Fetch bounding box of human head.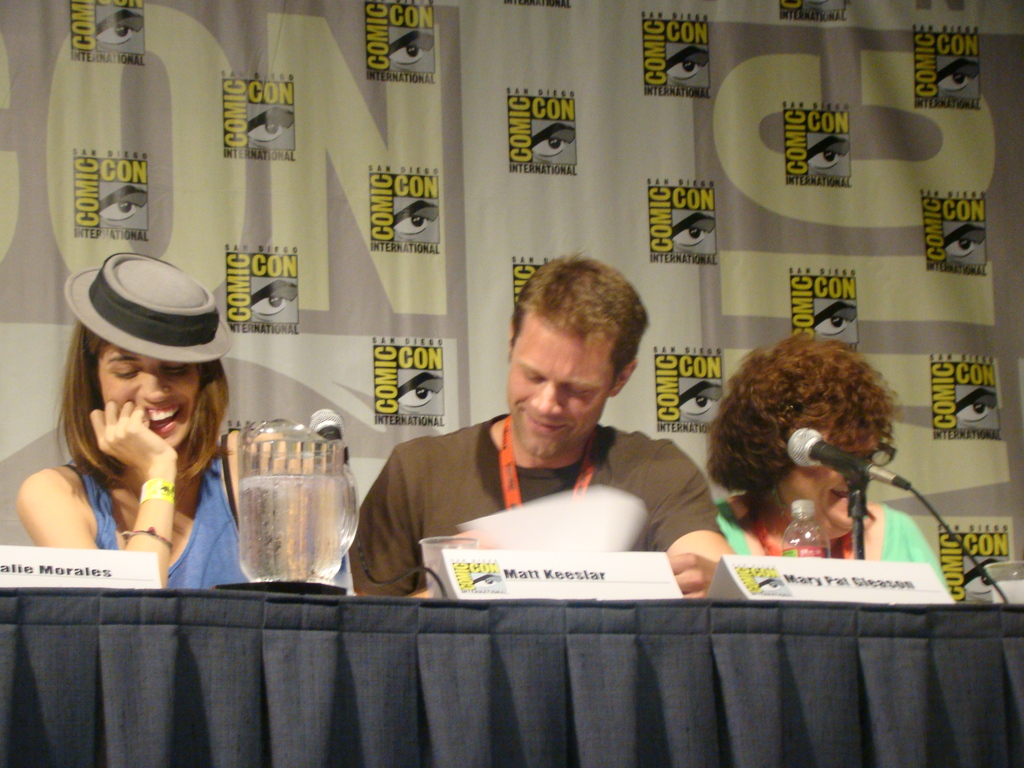
Bbox: bbox=[51, 268, 227, 484].
